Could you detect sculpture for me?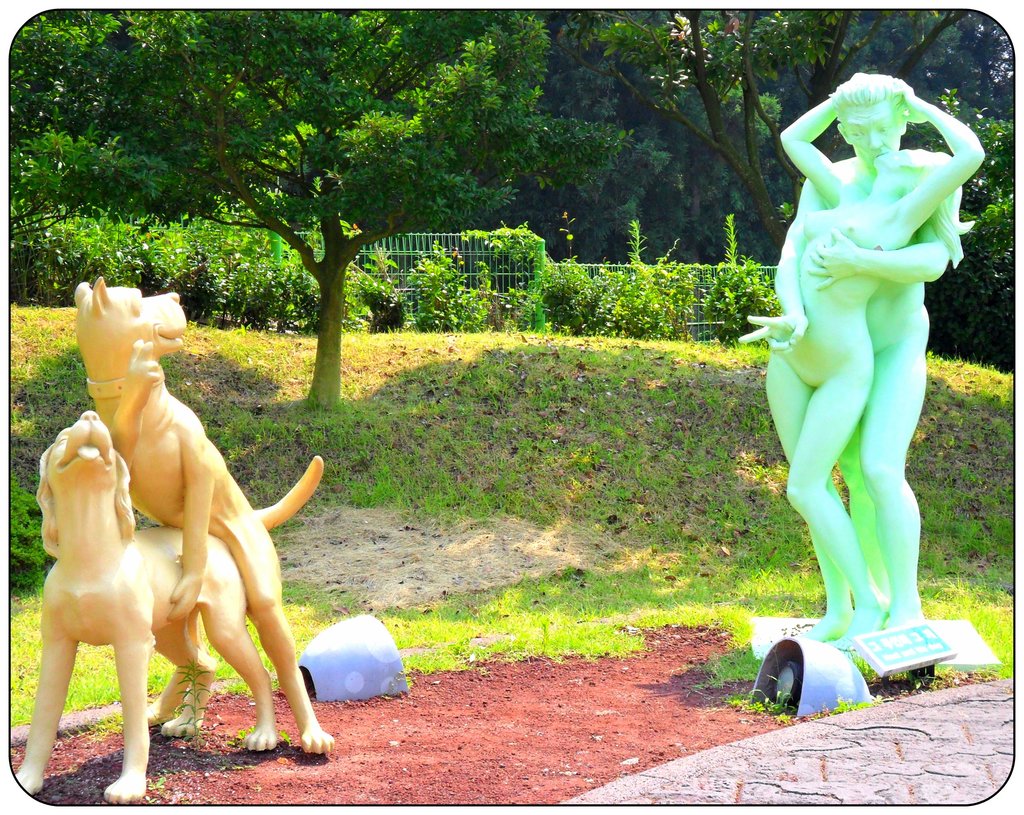
Detection result: <bbox>746, 61, 982, 682</bbox>.
